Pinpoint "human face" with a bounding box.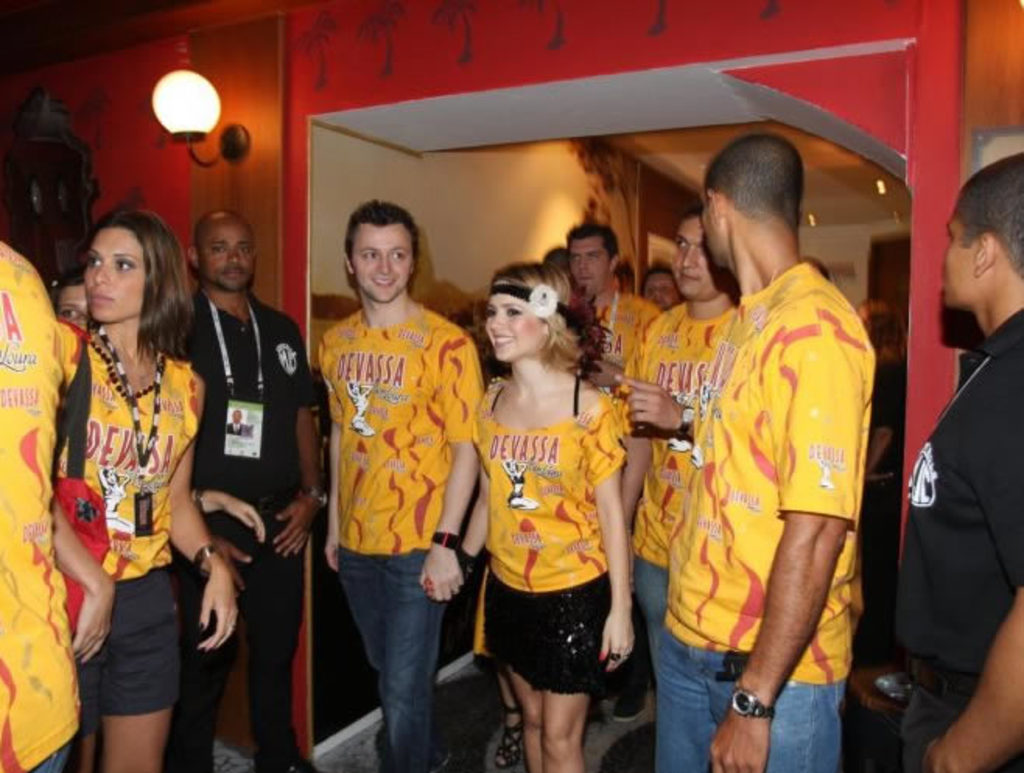
{"left": 58, "top": 288, "right": 87, "bottom": 324}.
